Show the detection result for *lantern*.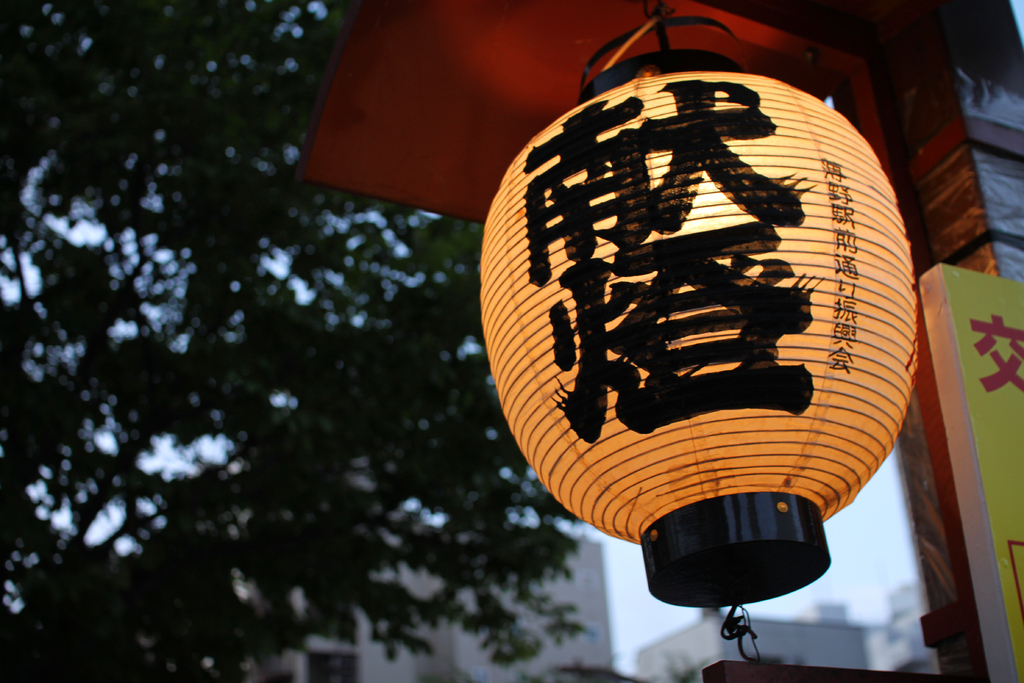
476:0:909:659.
